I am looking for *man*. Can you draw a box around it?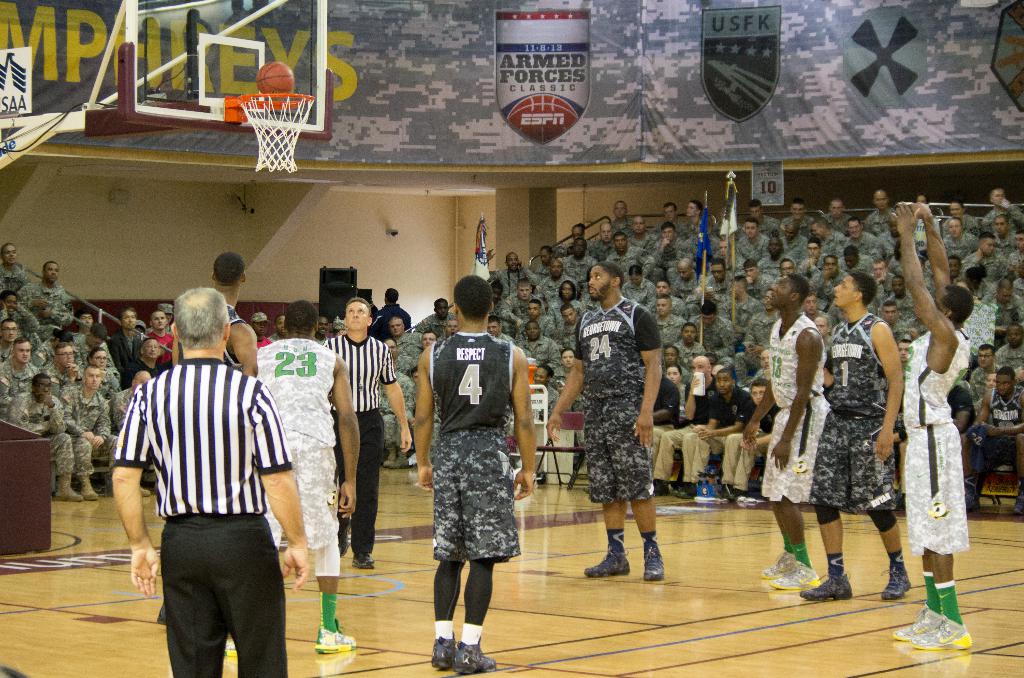
Sure, the bounding box is l=376, t=340, r=413, b=381.
